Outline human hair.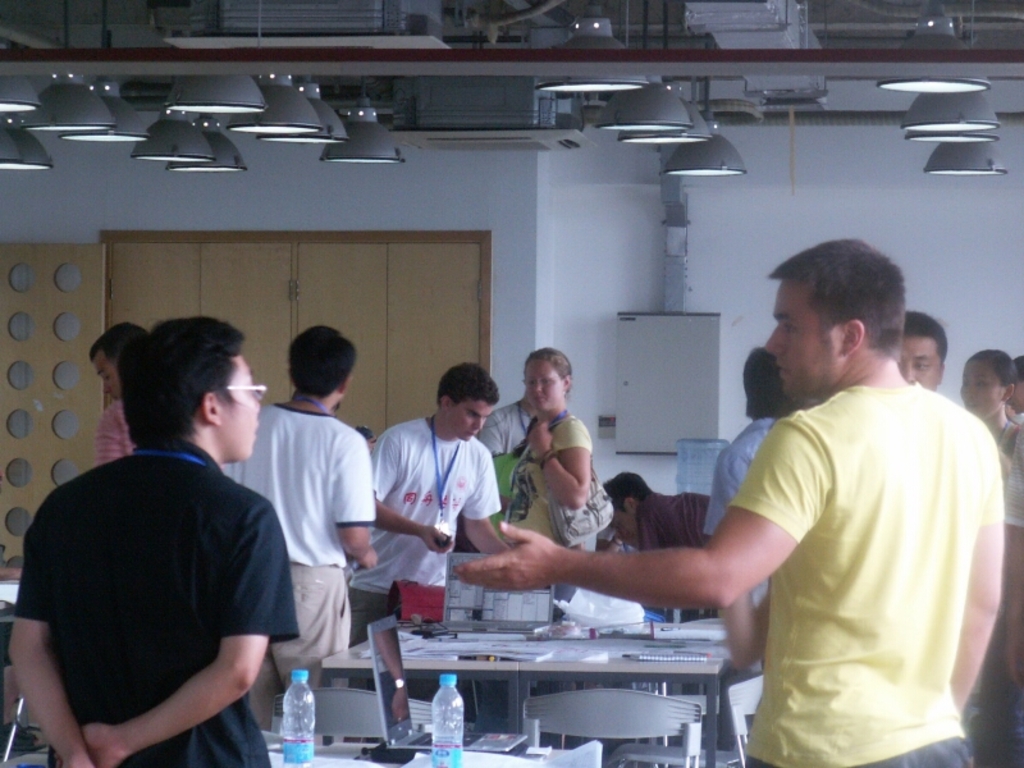
Outline: bbox=(771, 233, 905, 365).
